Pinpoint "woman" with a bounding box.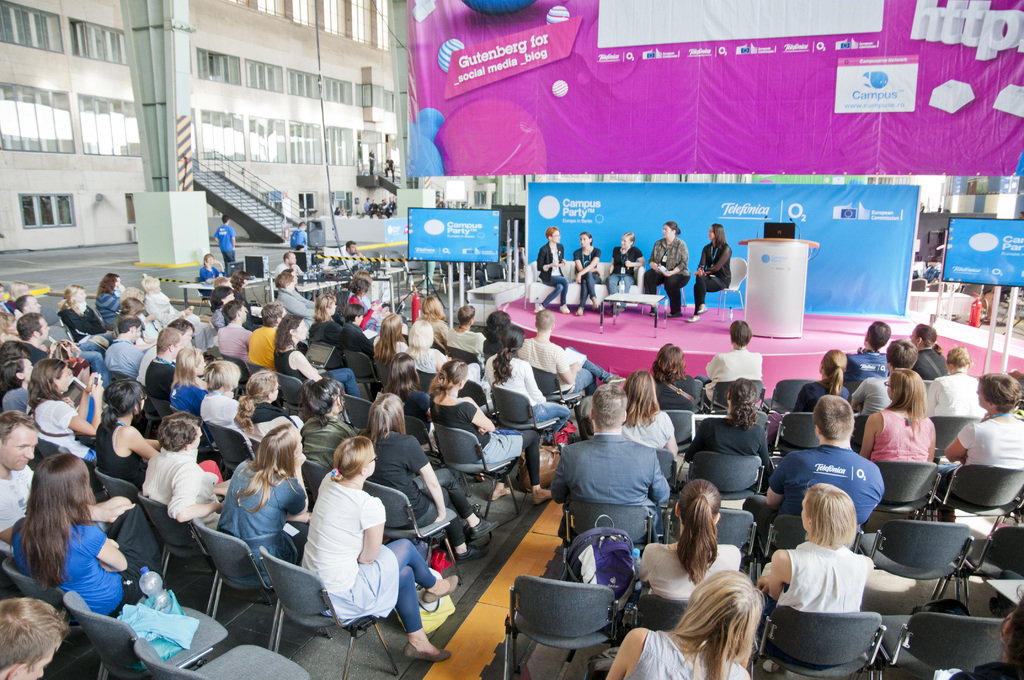
x1=644, y1=220, x2=687, y2=316.
